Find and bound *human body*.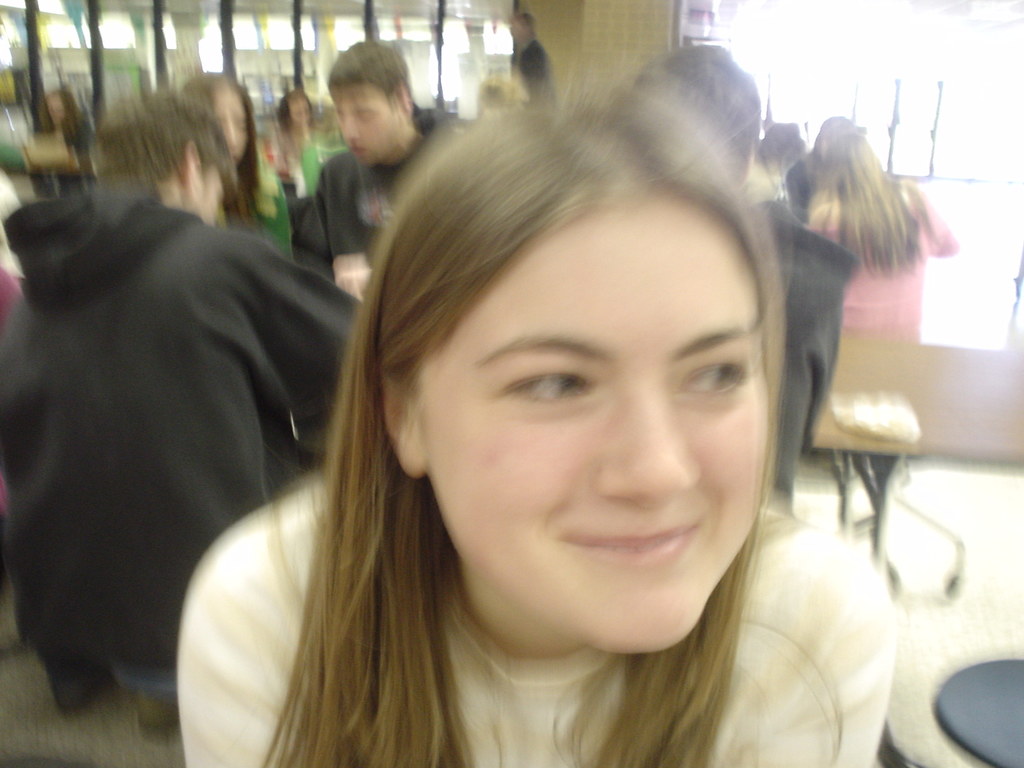
Bound: x1=0 y1=102 x2=358 y2=744.
